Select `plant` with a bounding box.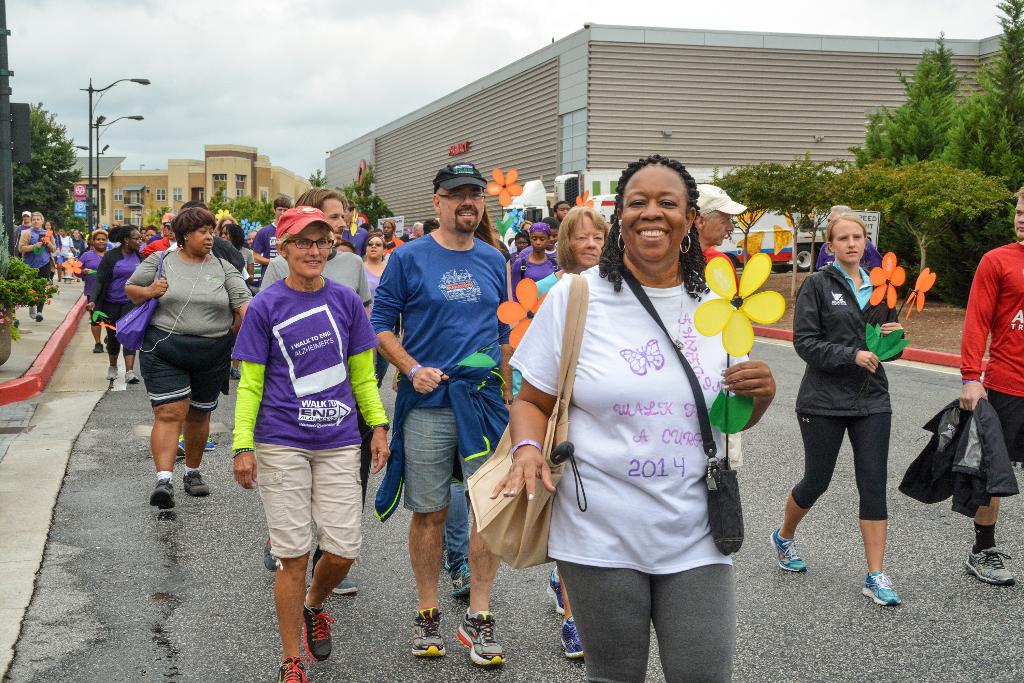
Rect(0, 251, 60, 336).
